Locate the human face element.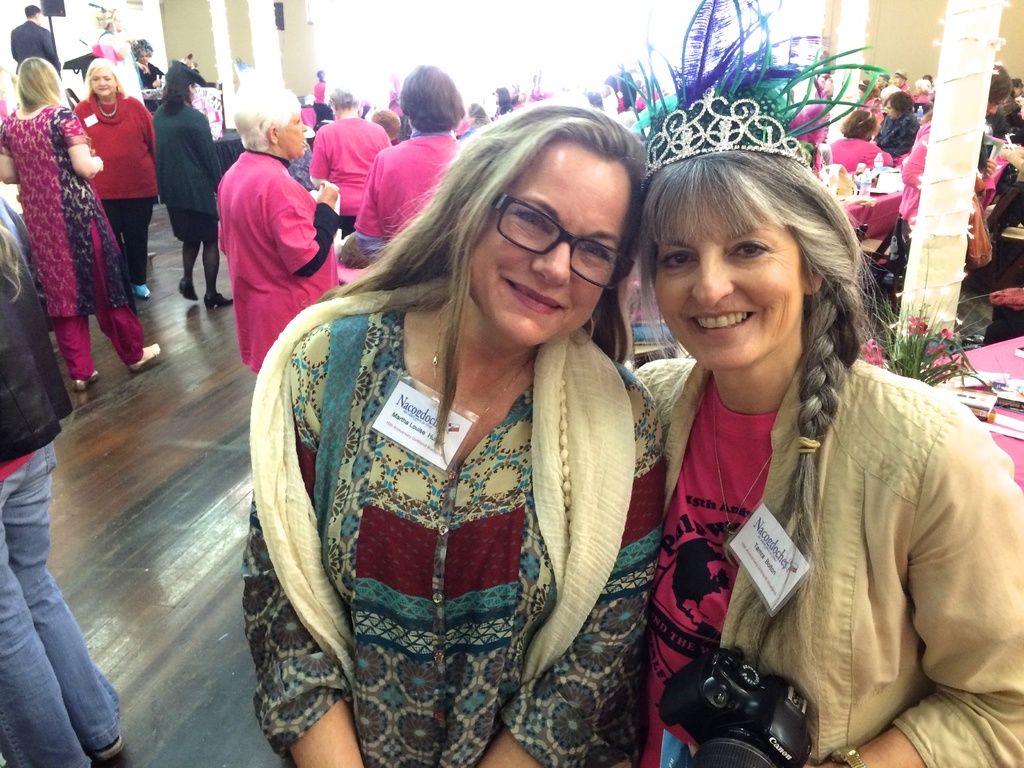
Element bbox: [279, 117, 306, 159].
